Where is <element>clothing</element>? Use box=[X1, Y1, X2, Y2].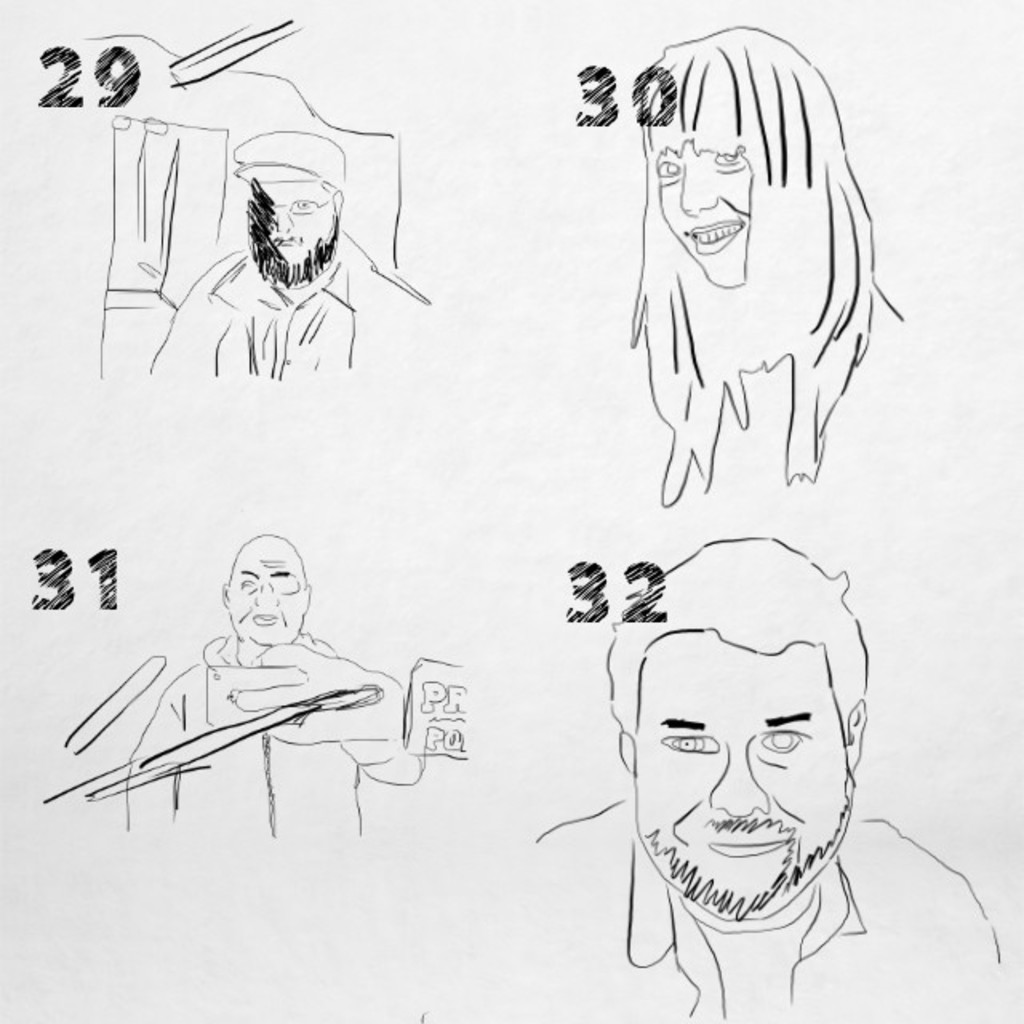
box=[536, 802, 990, 1022].
